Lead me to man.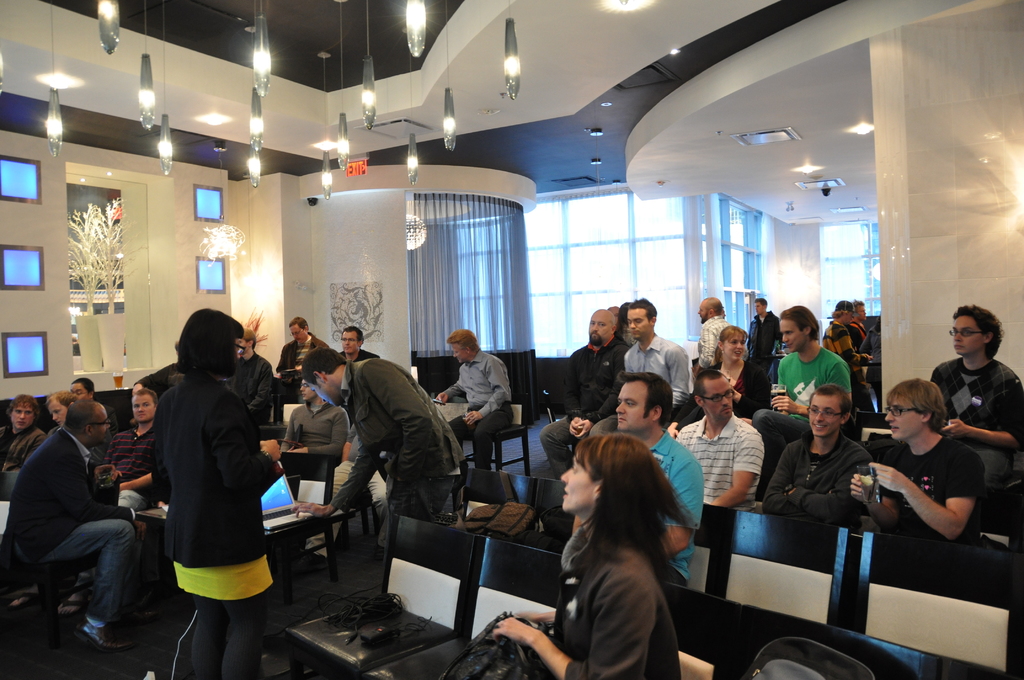
Lead to detection(0, 393, 47, 469).
